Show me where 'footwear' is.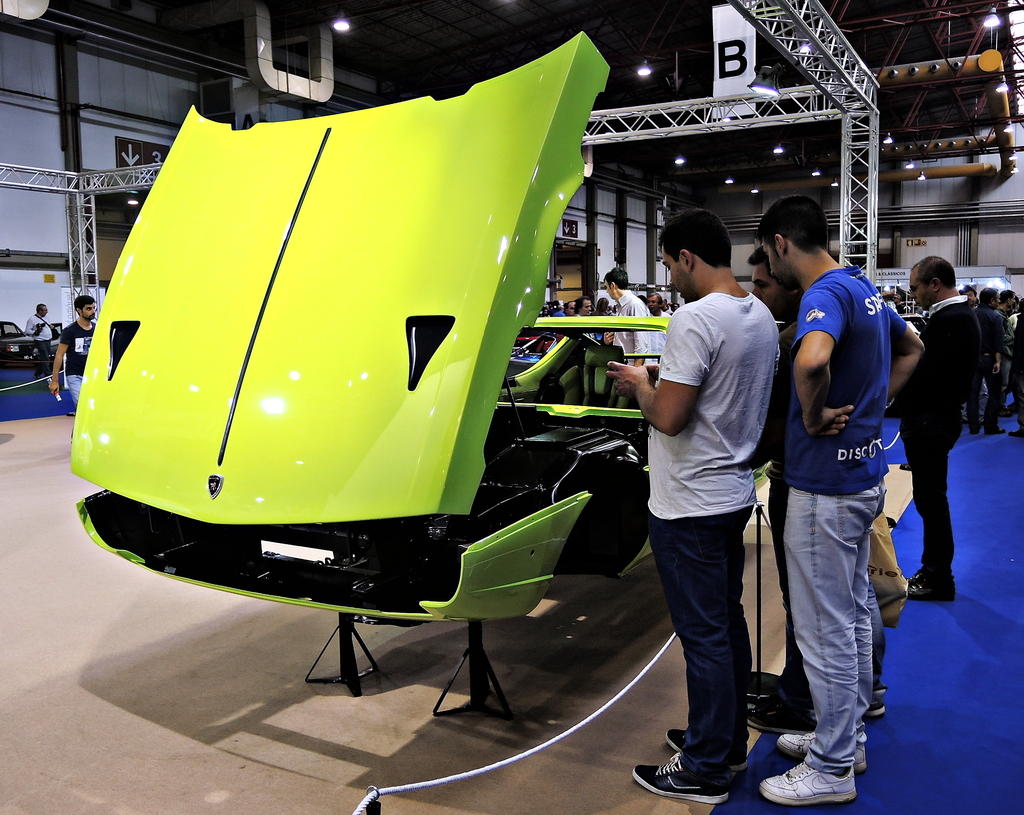
'footwear' is at 1007/402/1020/414.
